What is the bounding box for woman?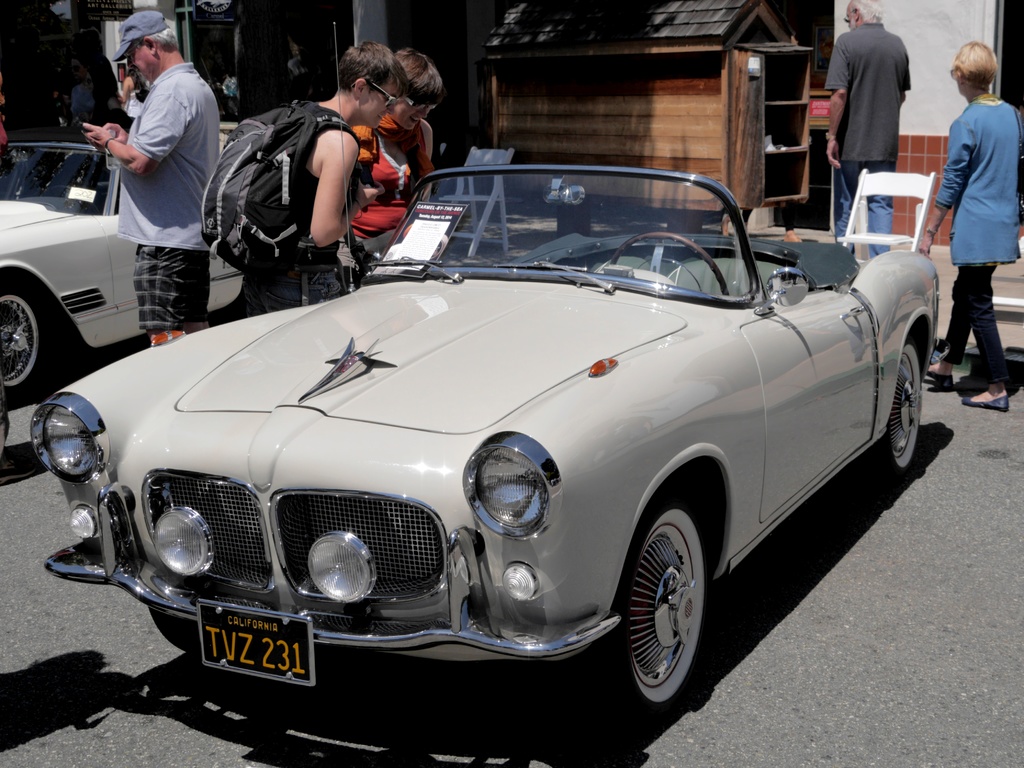
[left=922, top=33, right=1021, bottom=390].
